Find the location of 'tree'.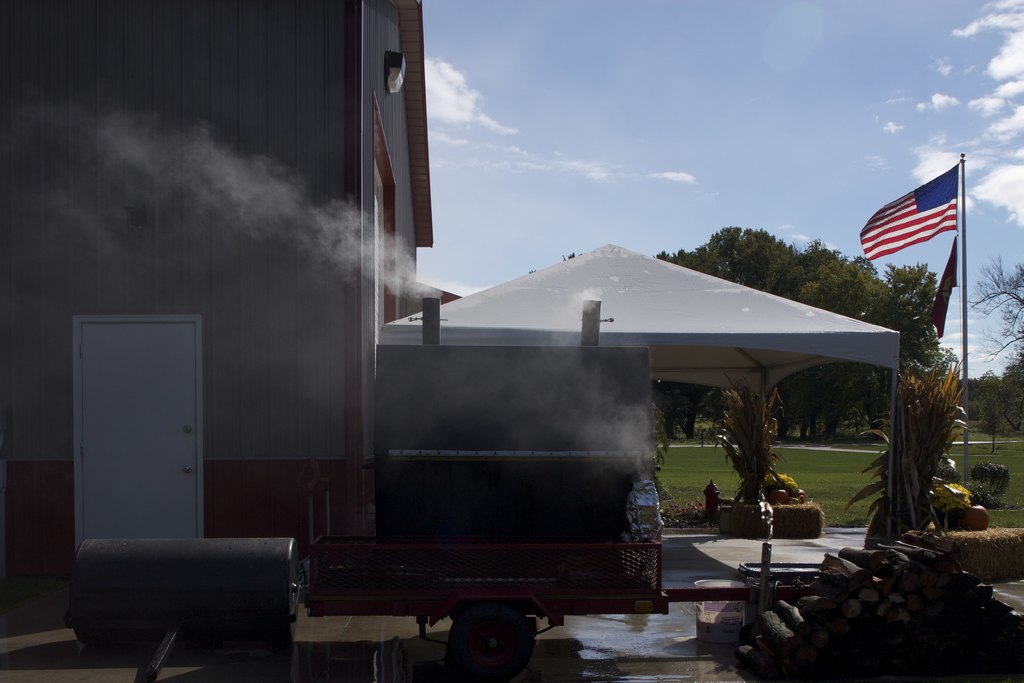
Location: [x1=966, y1=258, x2=1023, y2=442].
